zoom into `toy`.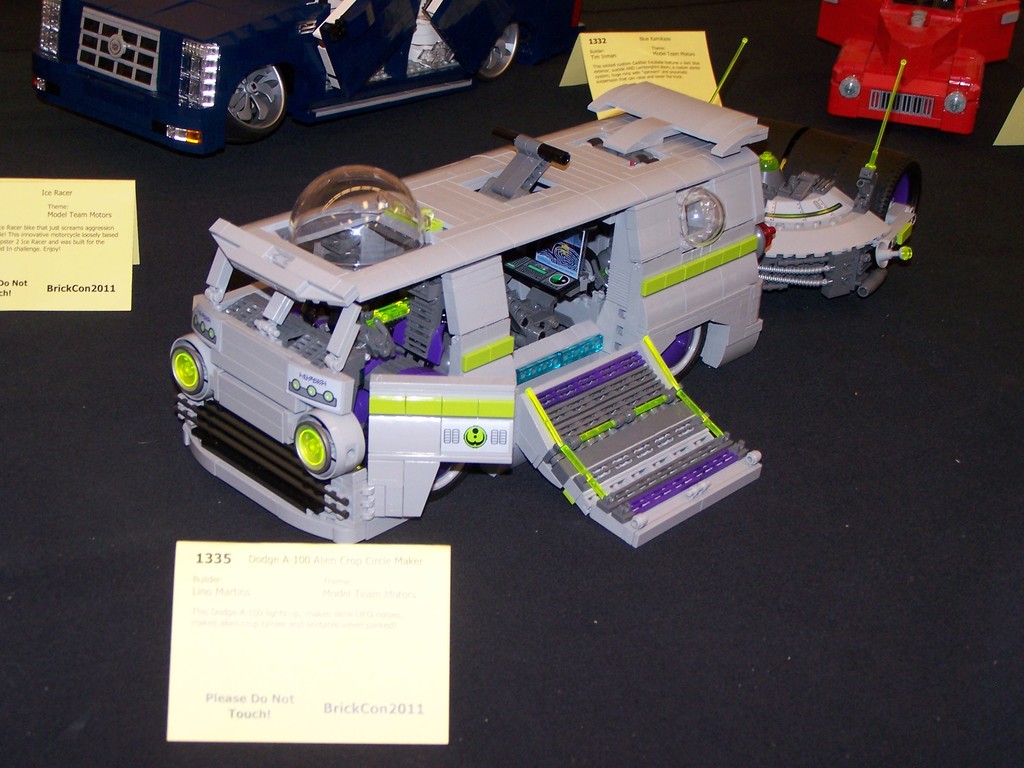
Zoom target: 751, 40, 929, 290.
